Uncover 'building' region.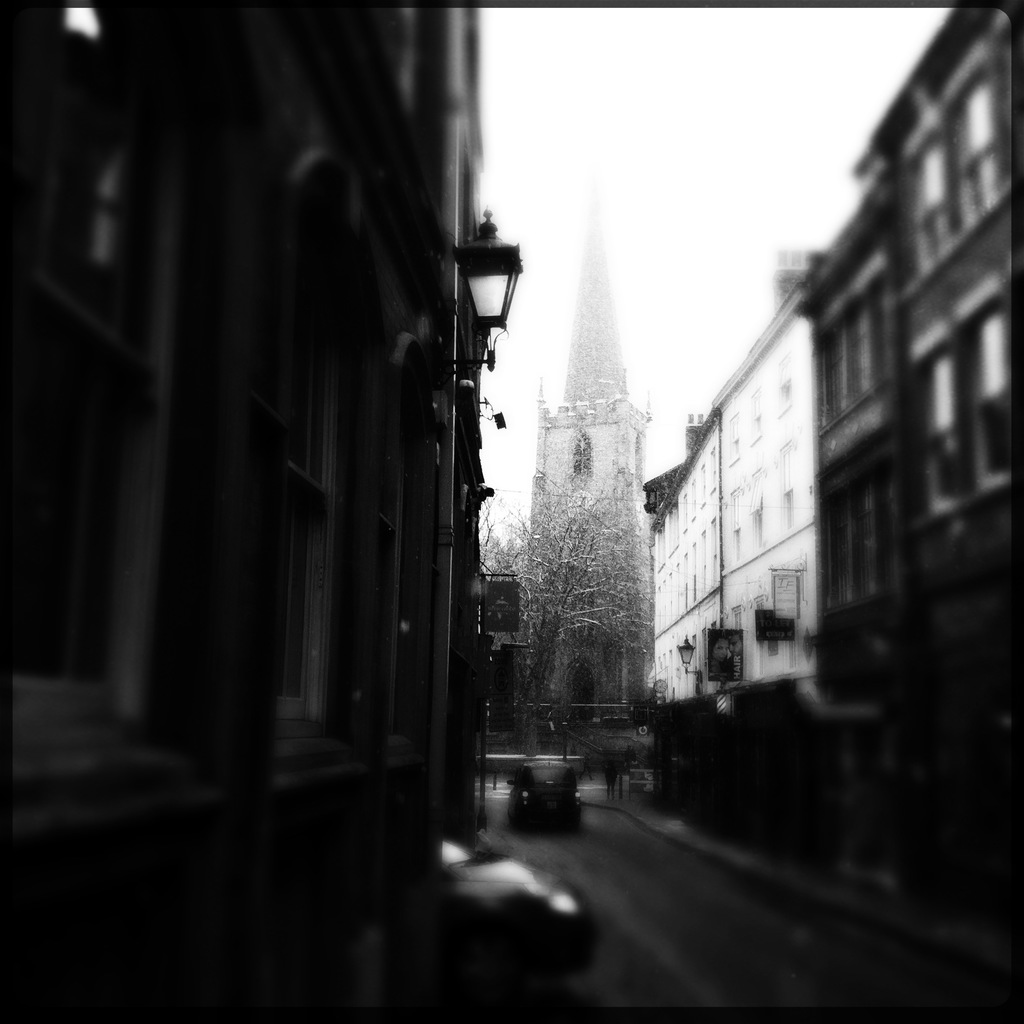
Uncovered: left=531, top=189, right=641, bottom=728.
